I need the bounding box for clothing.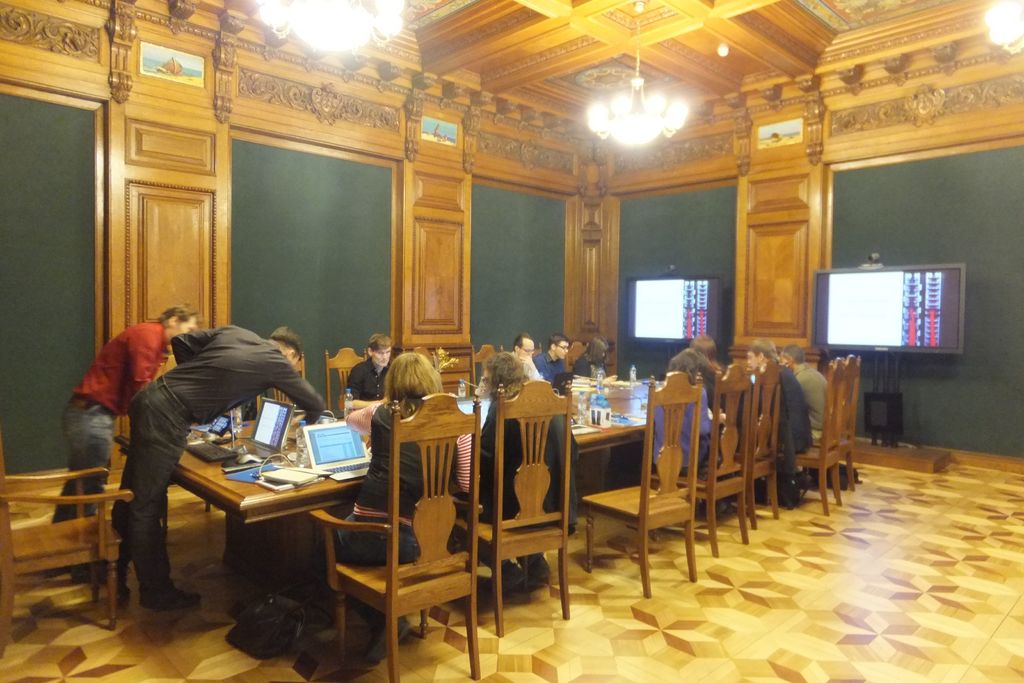
Here it is: {"left": 509, "top": 350, "right": 537, "bottom": 379}.
